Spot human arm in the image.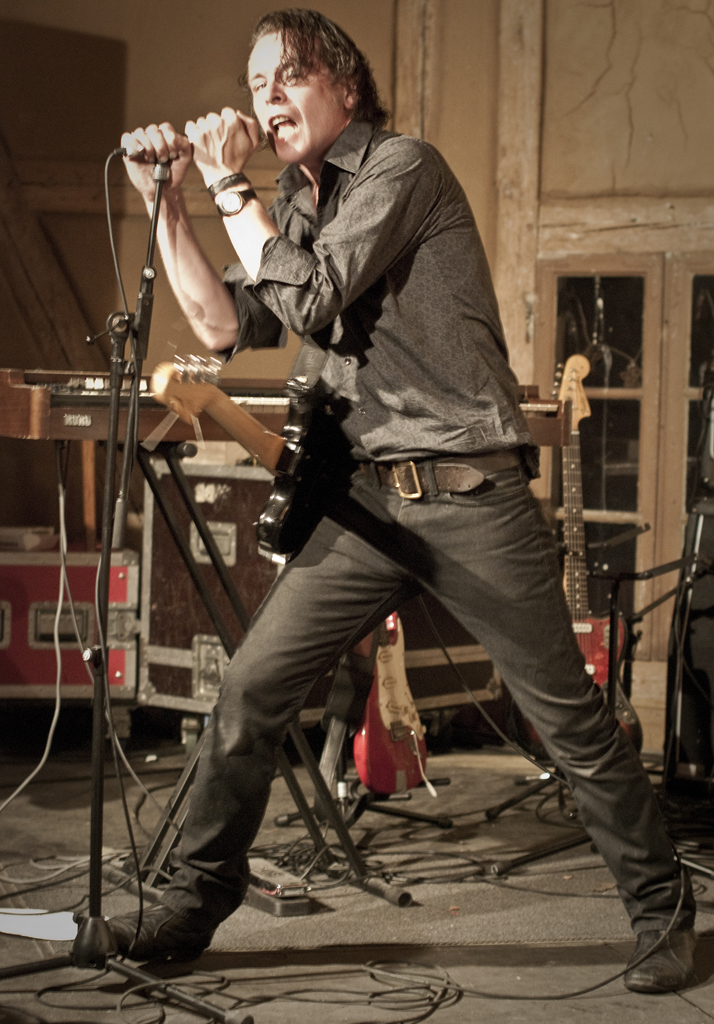
human arm found at bbox=[184, 106, 441, 332].
